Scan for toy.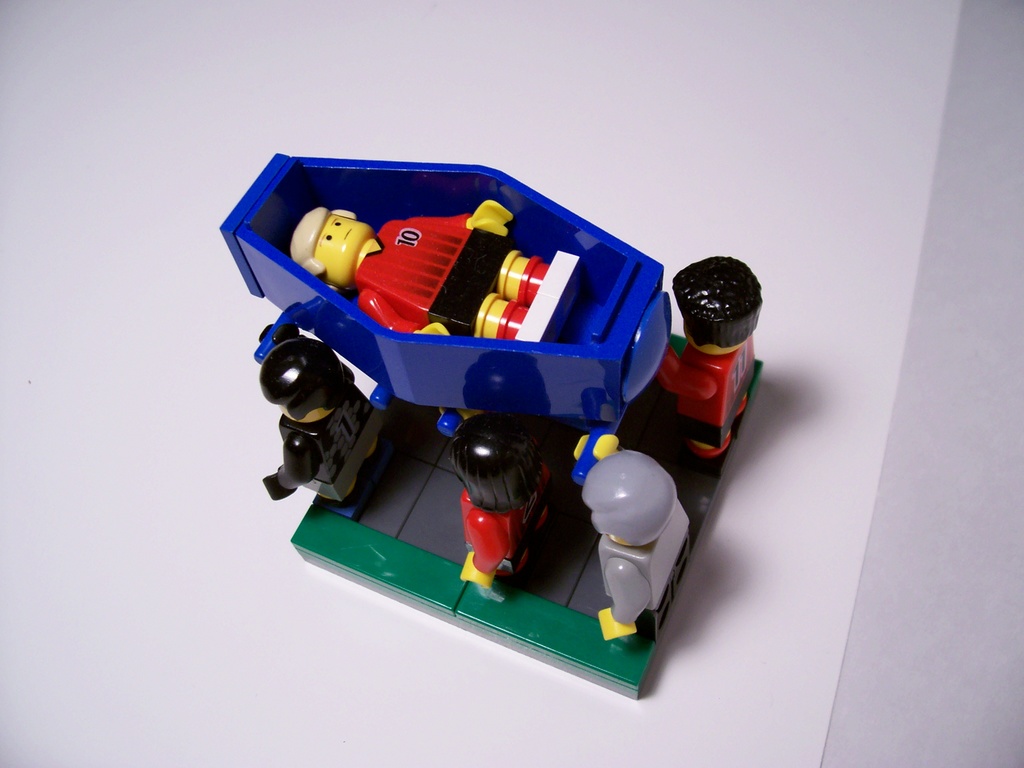
Scan result: box=[218, 153, 774, 674].
